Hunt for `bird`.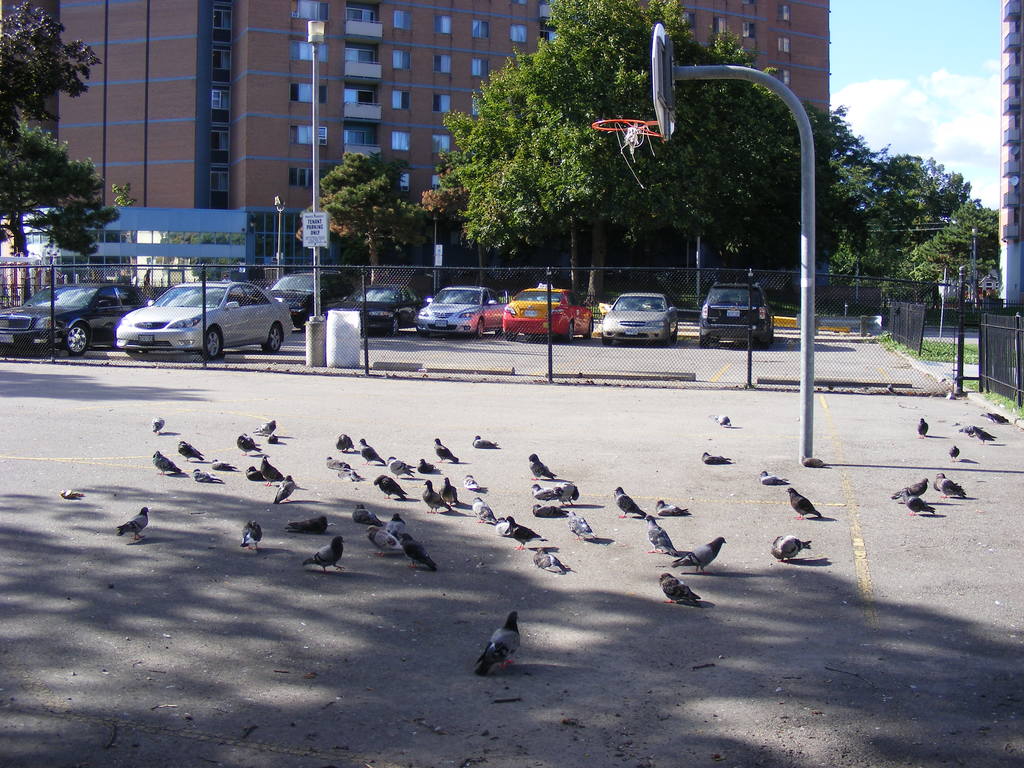
Hunted down at box=[884, 383, 895, 394].
